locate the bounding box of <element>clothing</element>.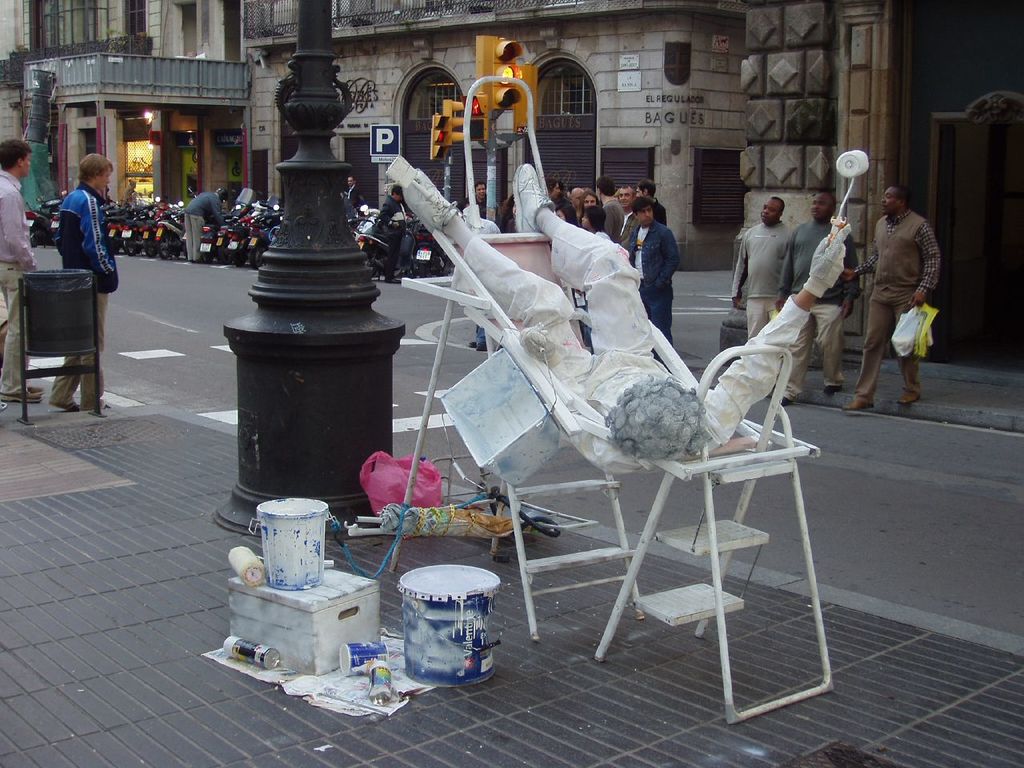
Bounding box: <region>777, 216, 854, 400</region>.
